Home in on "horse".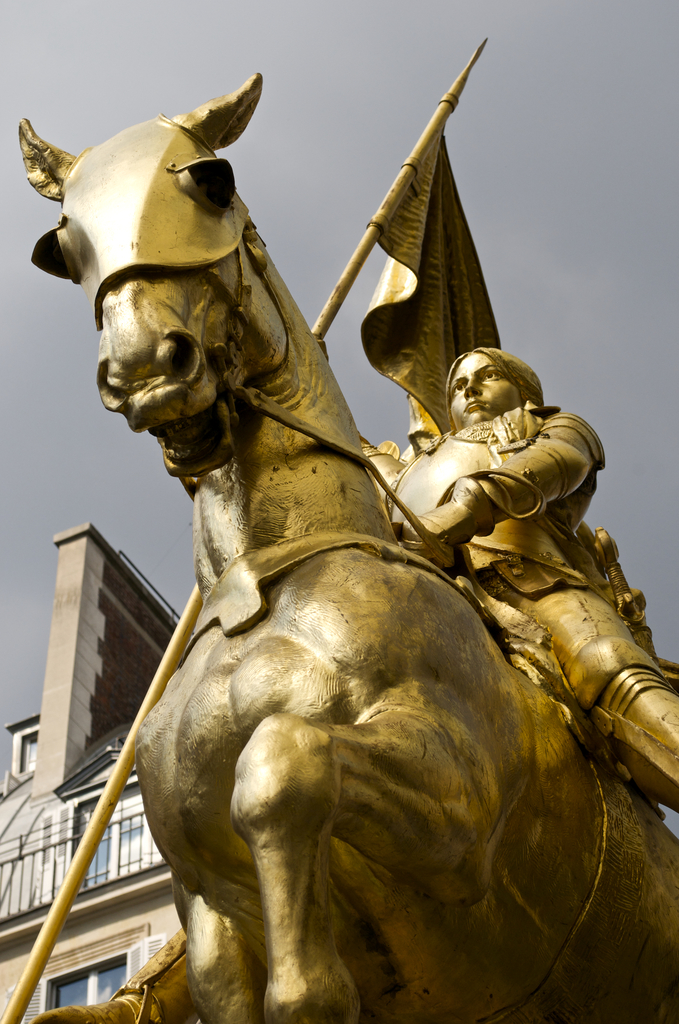
Homed in at (left=17, top=69, right=678, bottom=1023).
